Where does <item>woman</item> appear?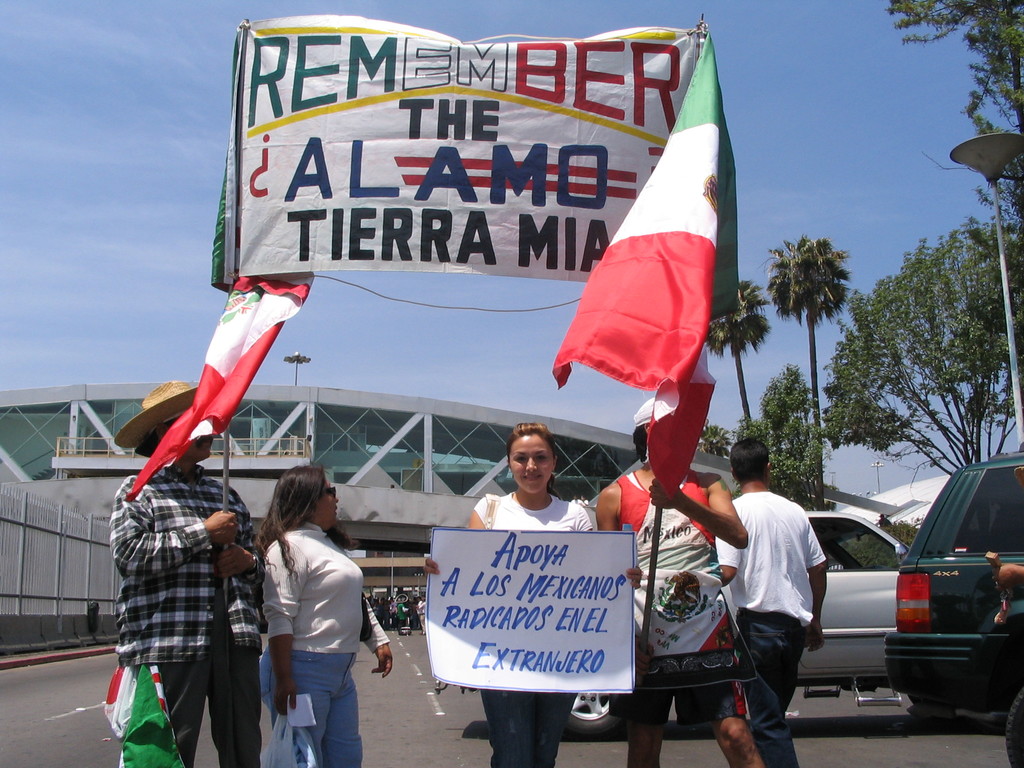
Appears at bbox=(231, 464, 367, 765).
